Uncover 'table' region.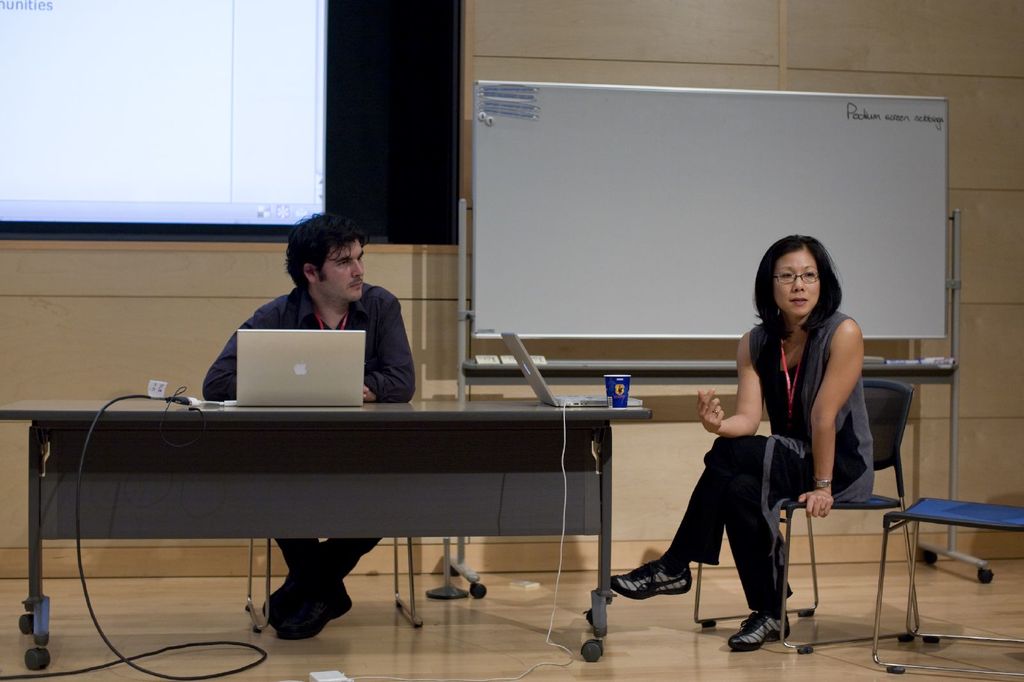
Uncovered: [0,384,646,670].
